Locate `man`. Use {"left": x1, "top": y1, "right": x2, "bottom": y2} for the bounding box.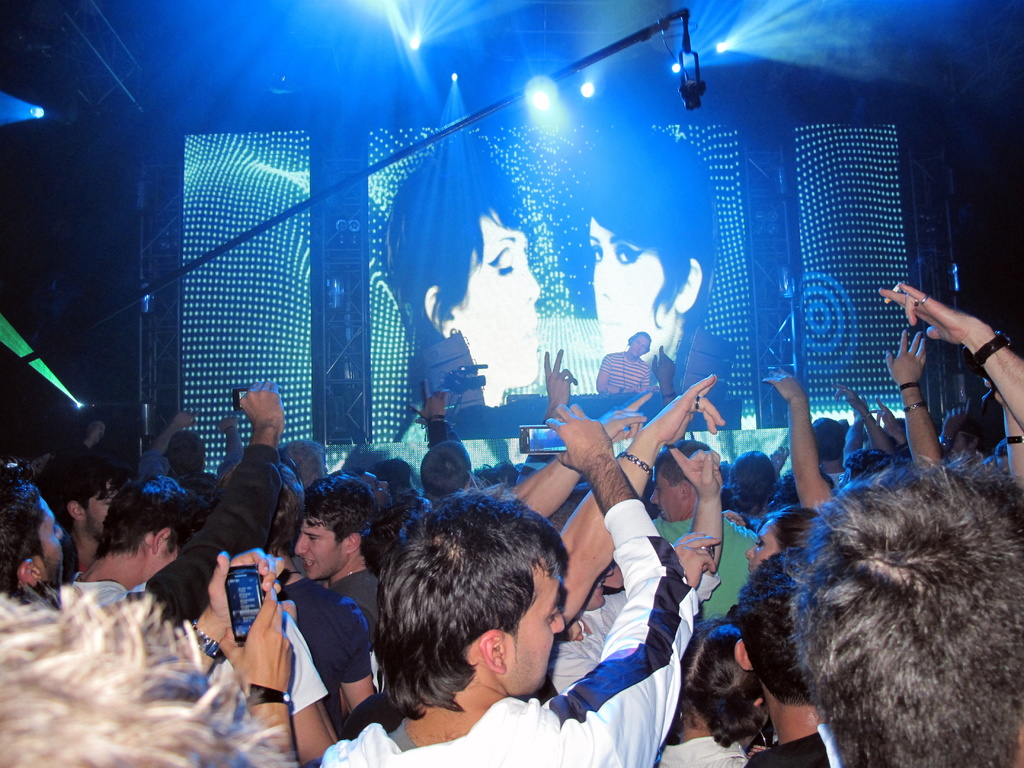
{"left": 595, "top": 330, "right": 657, "bottom": 390}.
